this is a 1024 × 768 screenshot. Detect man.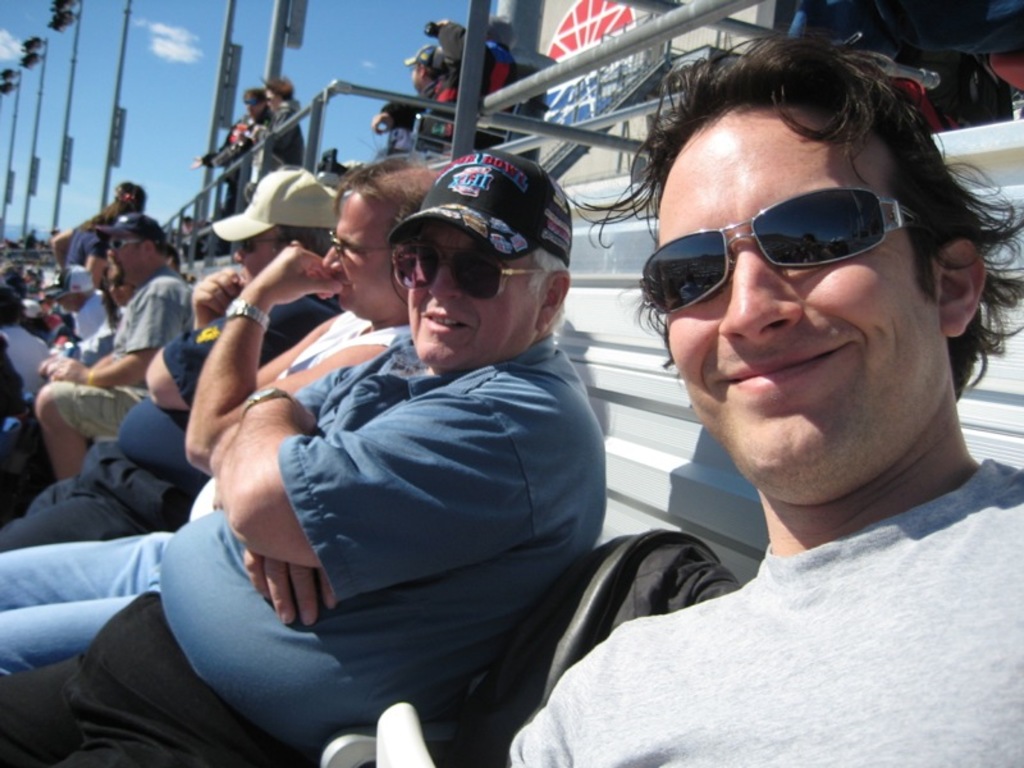
[x1=502, y1=29, x2=1023, y2=767].
